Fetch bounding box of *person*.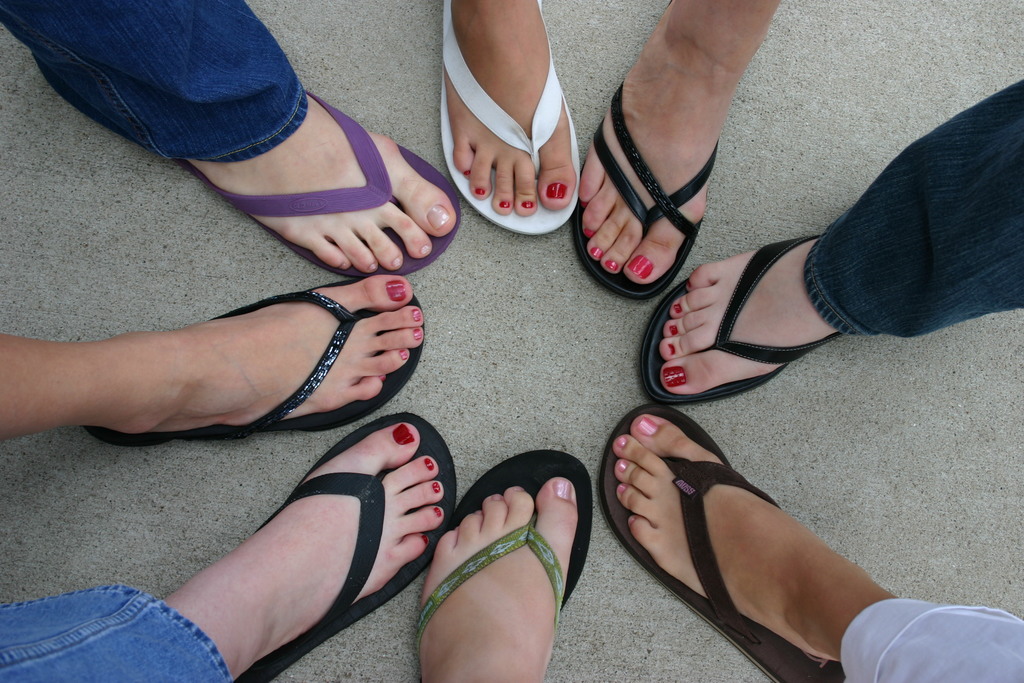
Bbox: 0 272 420 427.
